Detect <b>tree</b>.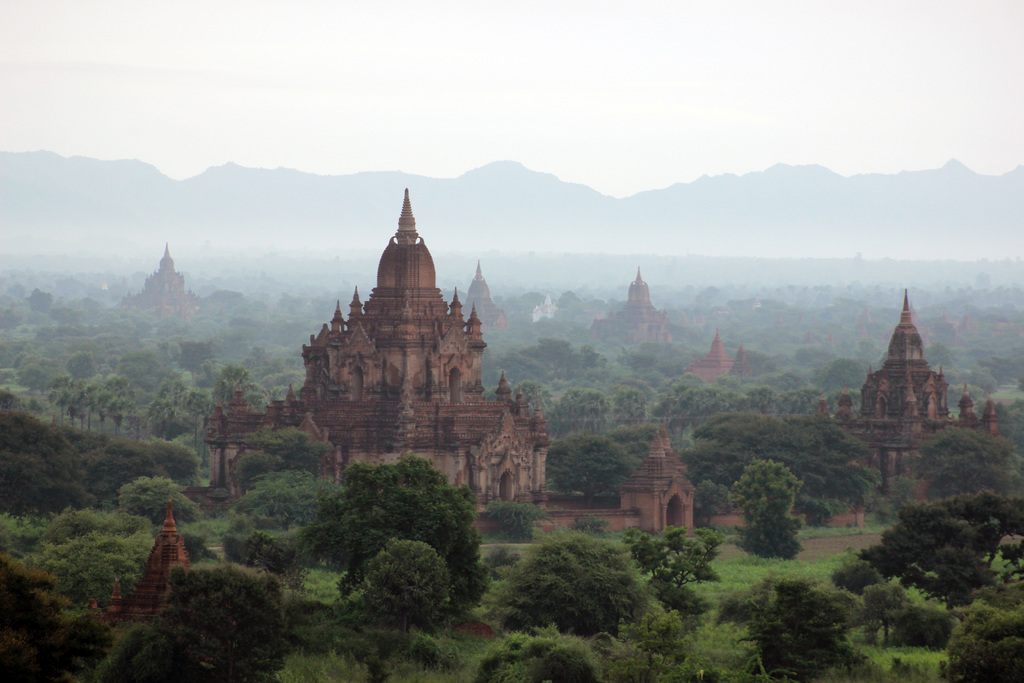
Detected at 719, 573, 872, 680.
